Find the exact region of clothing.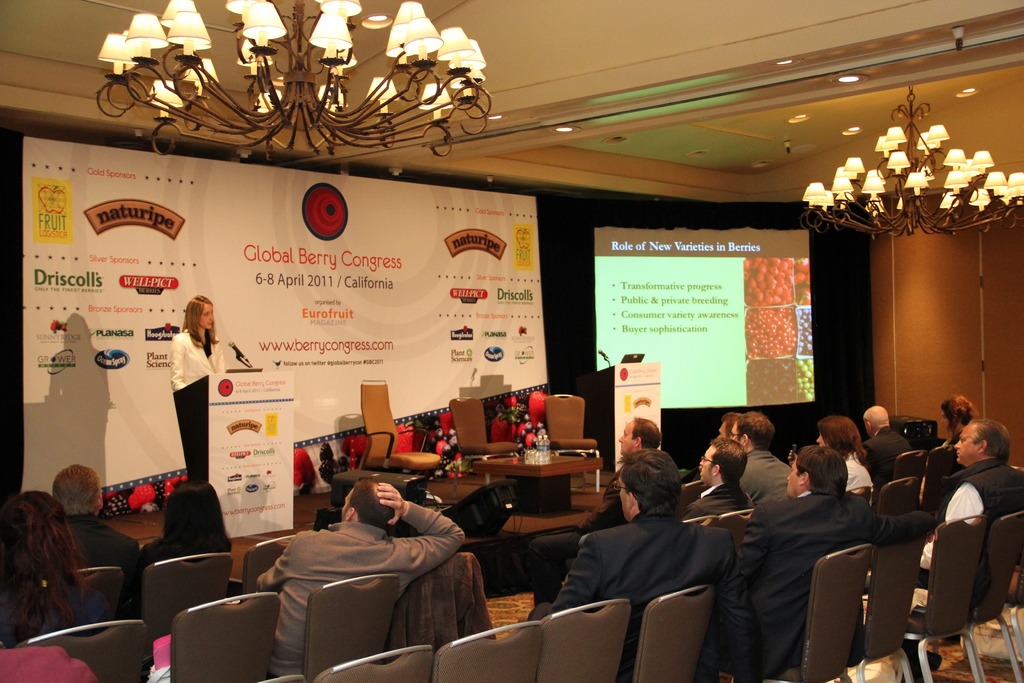
Exact region: 741 447 792 499.
